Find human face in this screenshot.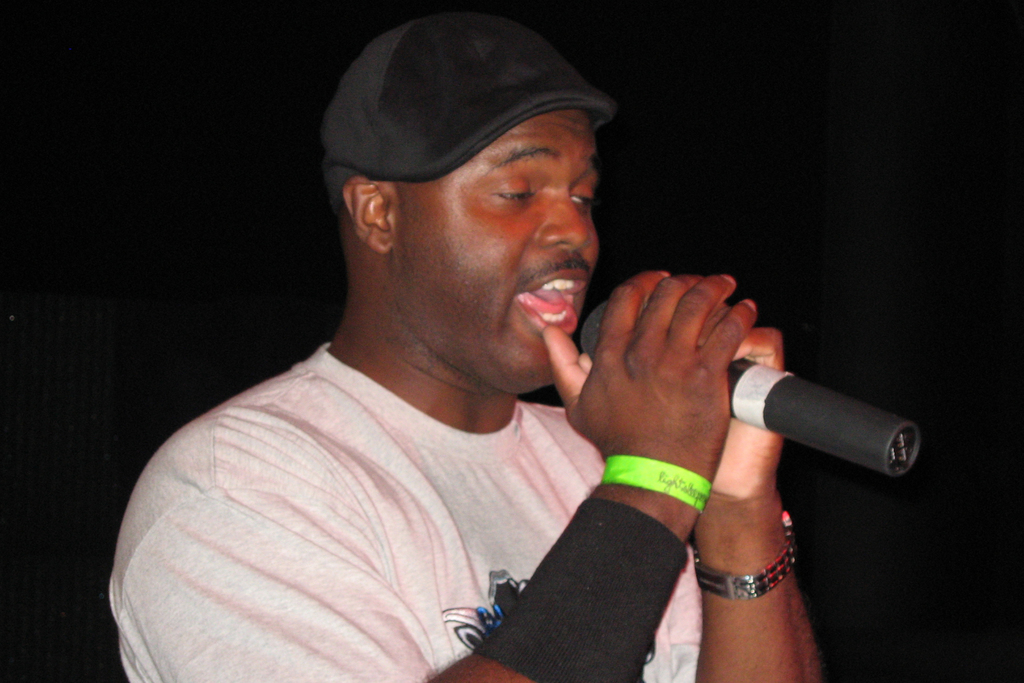
The bounding box for human face is [399, 104, 593, 391].
